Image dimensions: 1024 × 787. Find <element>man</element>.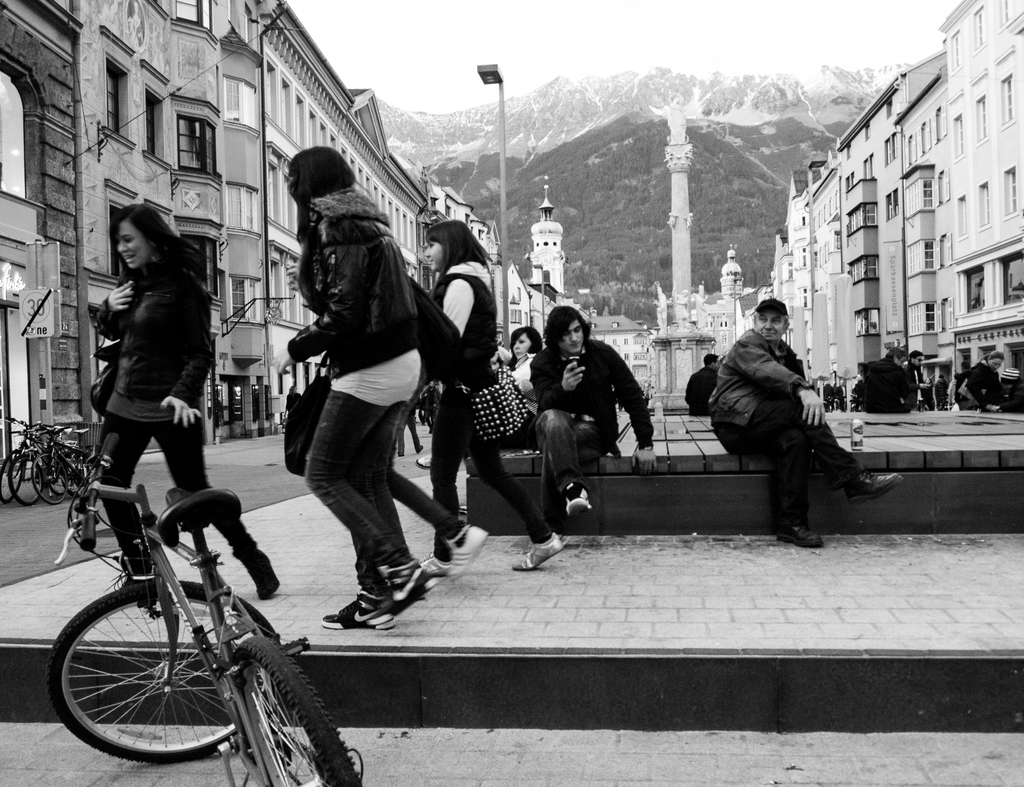
703/286/854/537.
